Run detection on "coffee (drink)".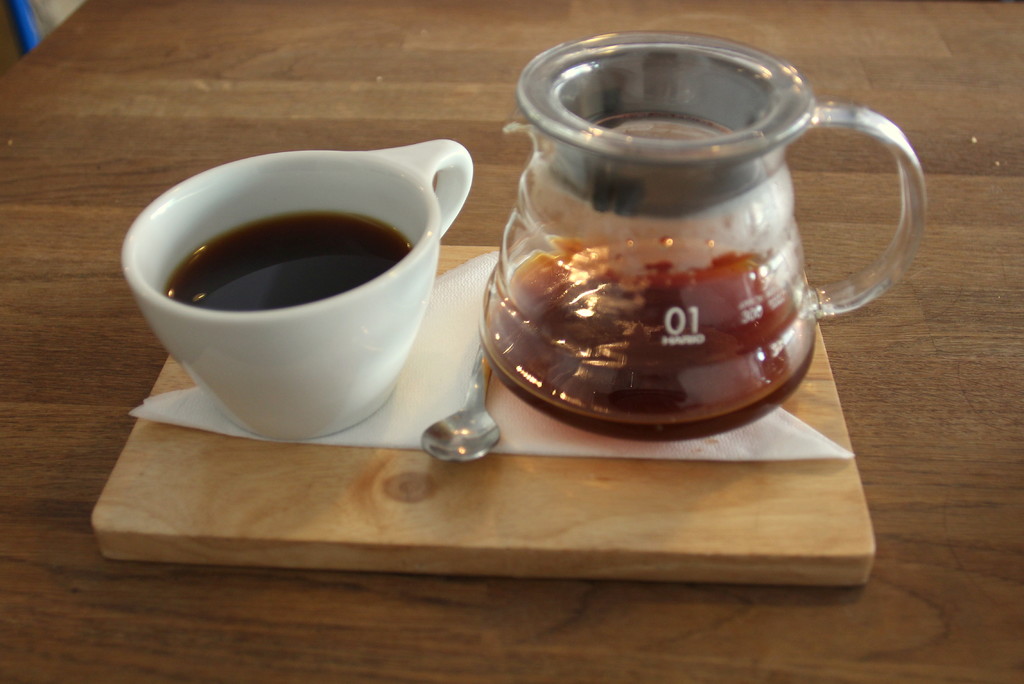
Result: bbox=(169, 213, 408, 313).
